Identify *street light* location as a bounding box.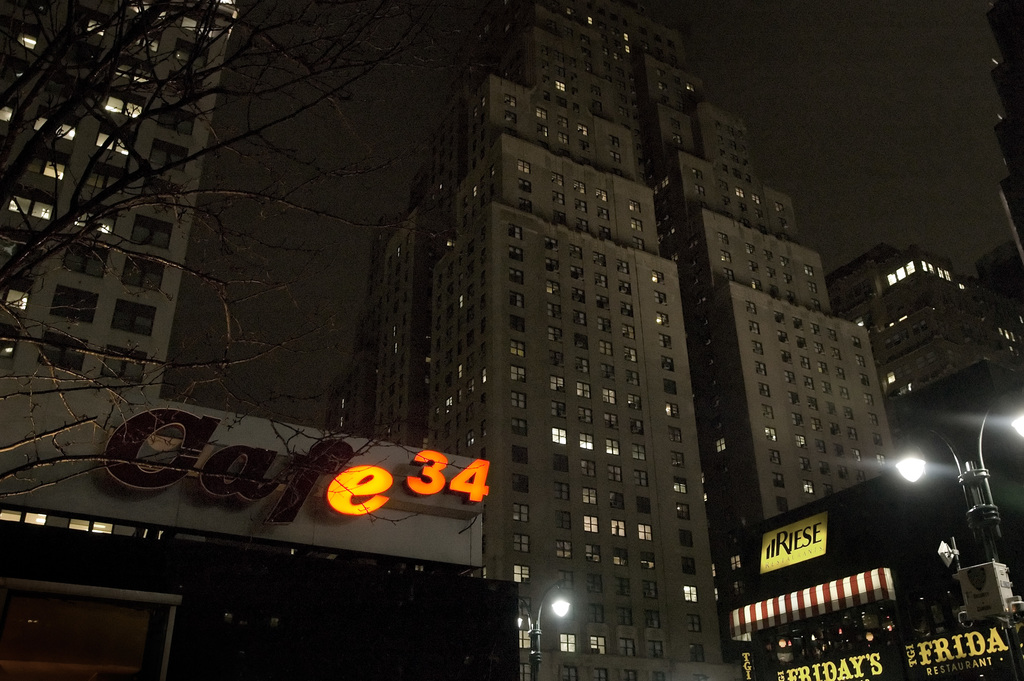
[511, 577, 579, 678].
